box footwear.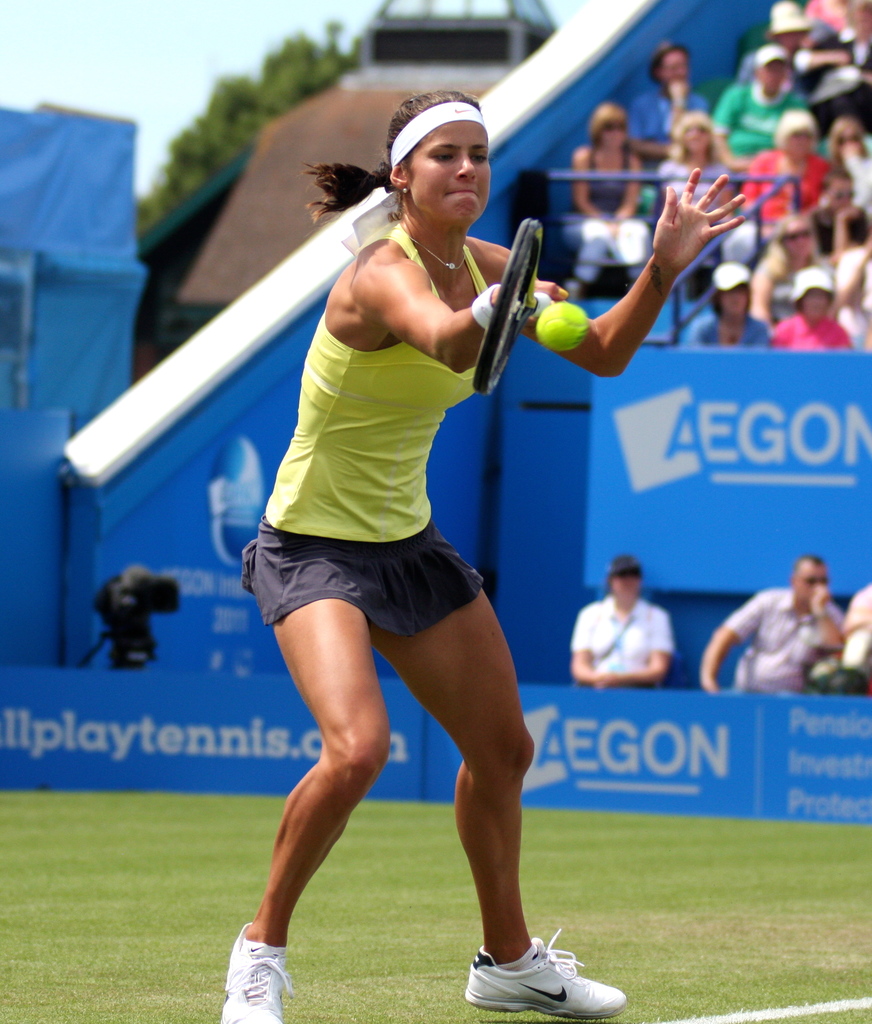
rect(463, 925, 634, 1023).
